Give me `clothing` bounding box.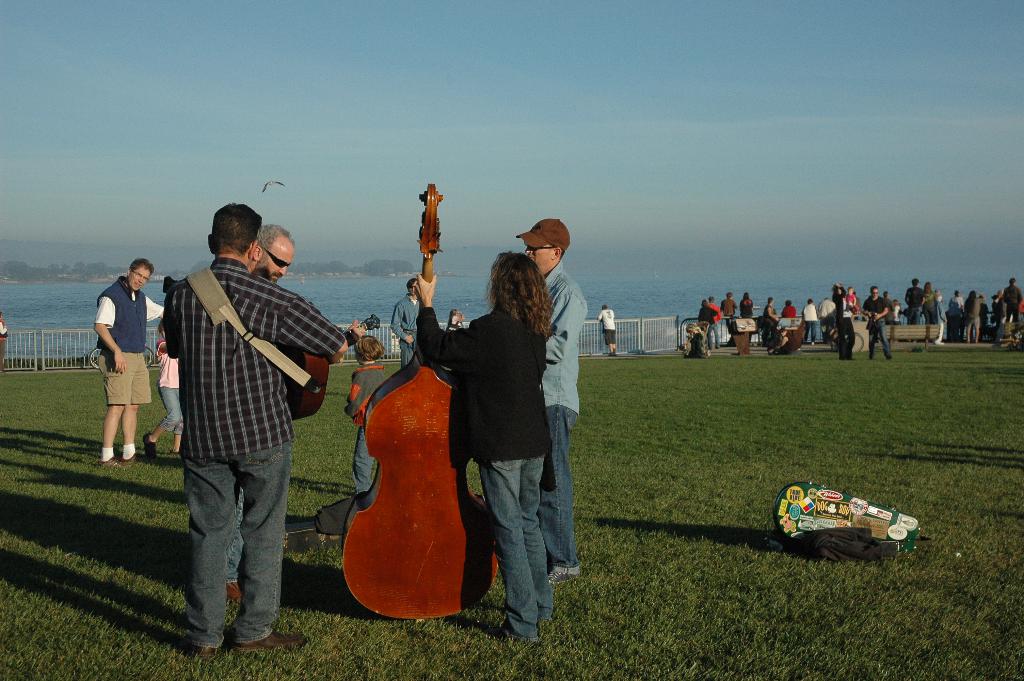
<bbox>412, 302, 552, 640</bbox>.
